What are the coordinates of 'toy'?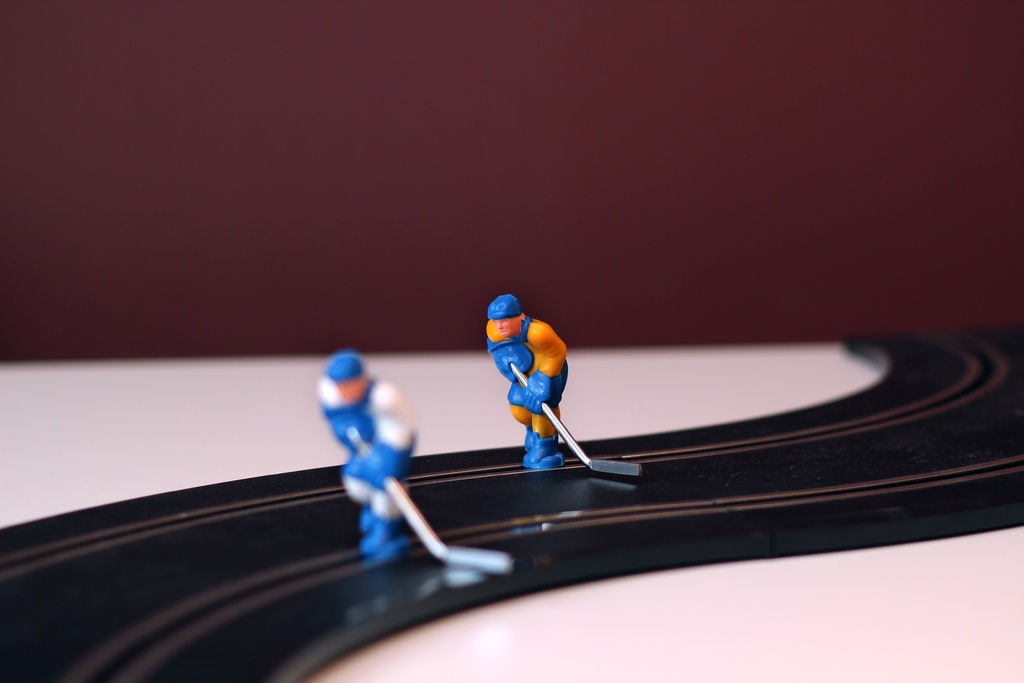
[476, 295, 633, 491].
